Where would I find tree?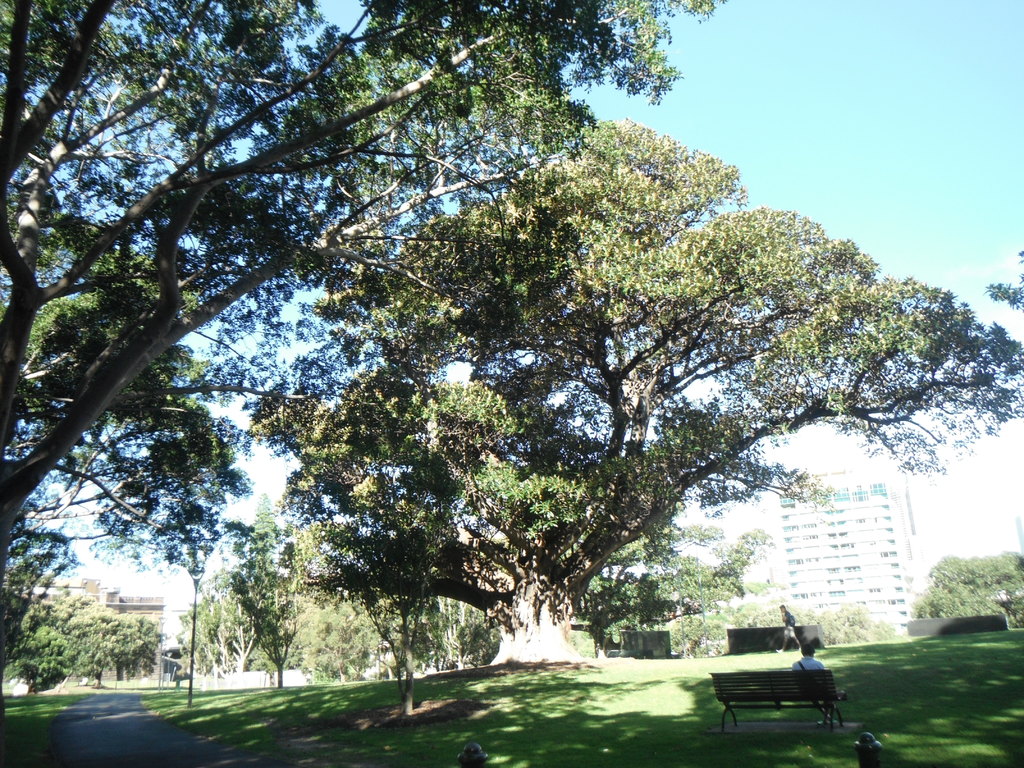
At 570 511 785 662.
